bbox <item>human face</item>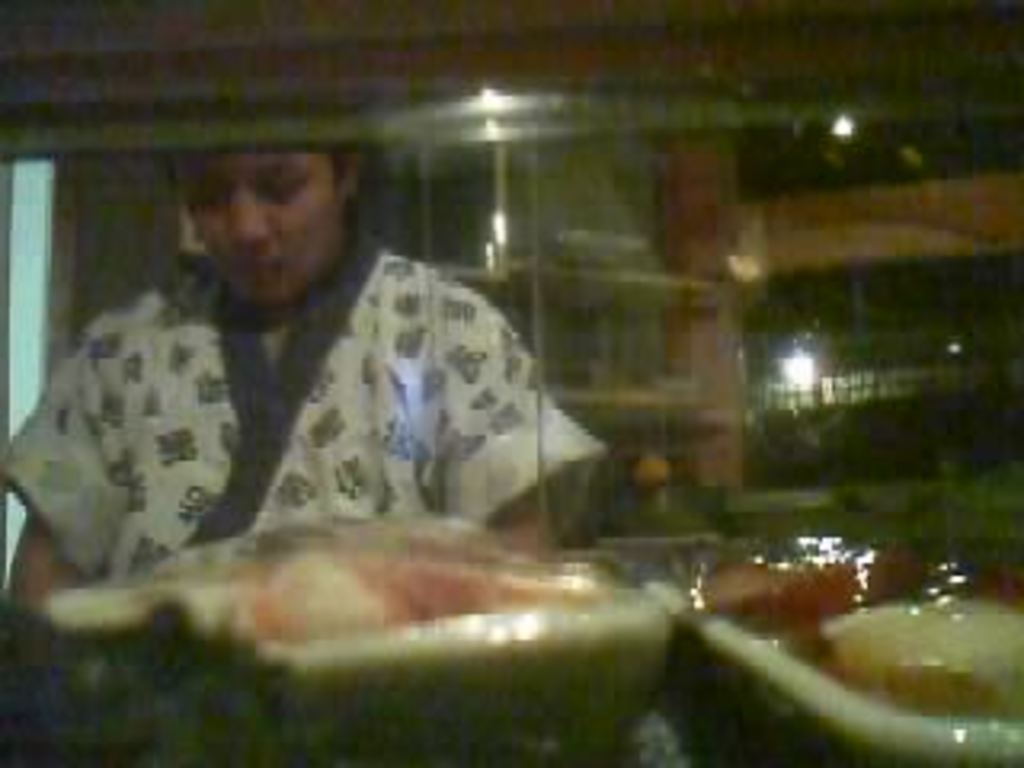
{"x1": 173, "y1": 160, "x2": 339, "y2": 278}
